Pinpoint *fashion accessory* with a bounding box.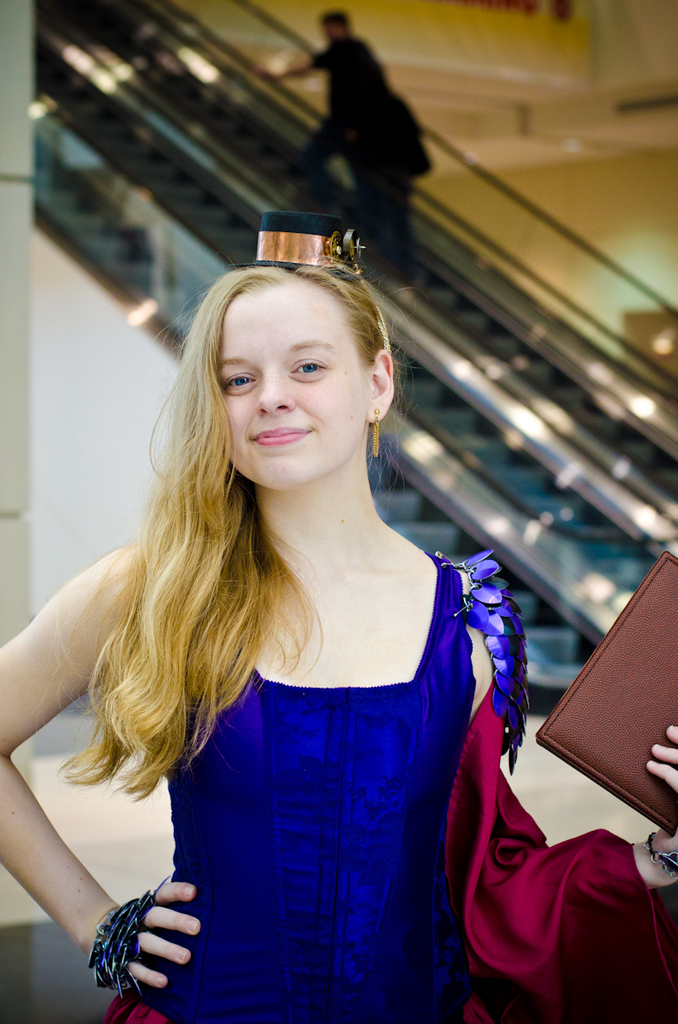
(648,831,677,879).
